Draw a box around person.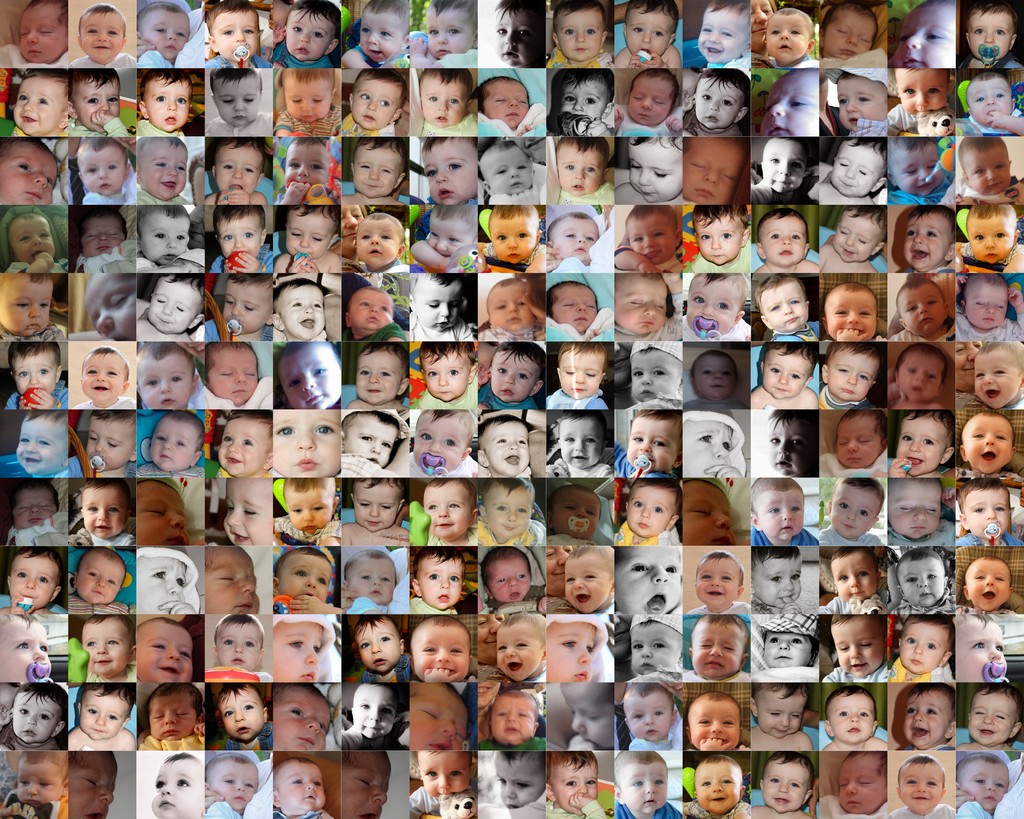
[409, 747, 476, 818].
